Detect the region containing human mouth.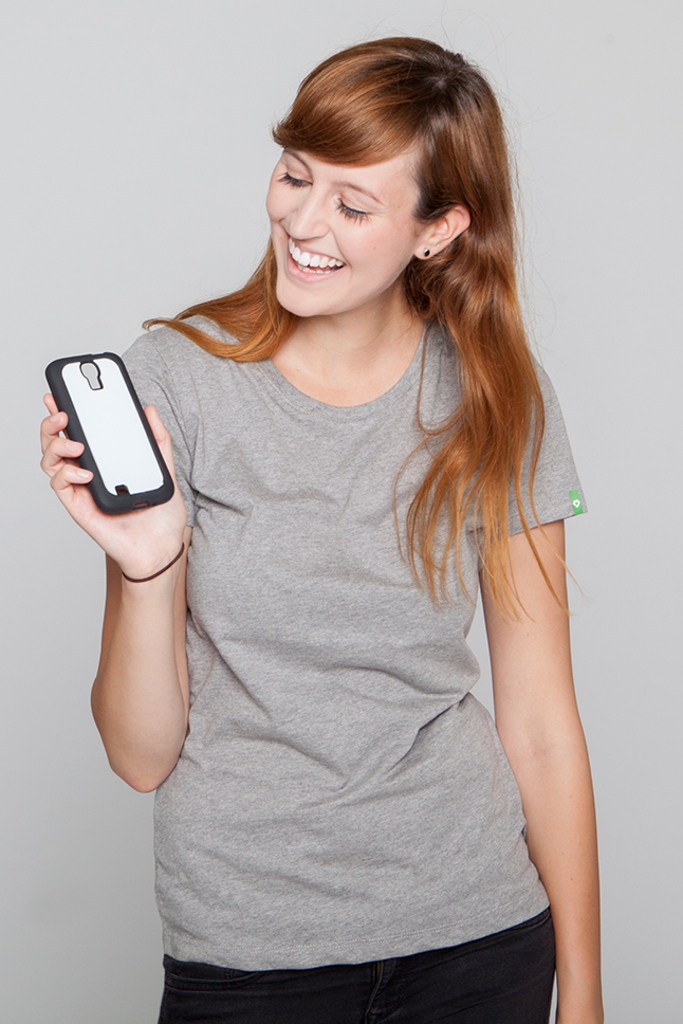
284, 234, 346, 282.
